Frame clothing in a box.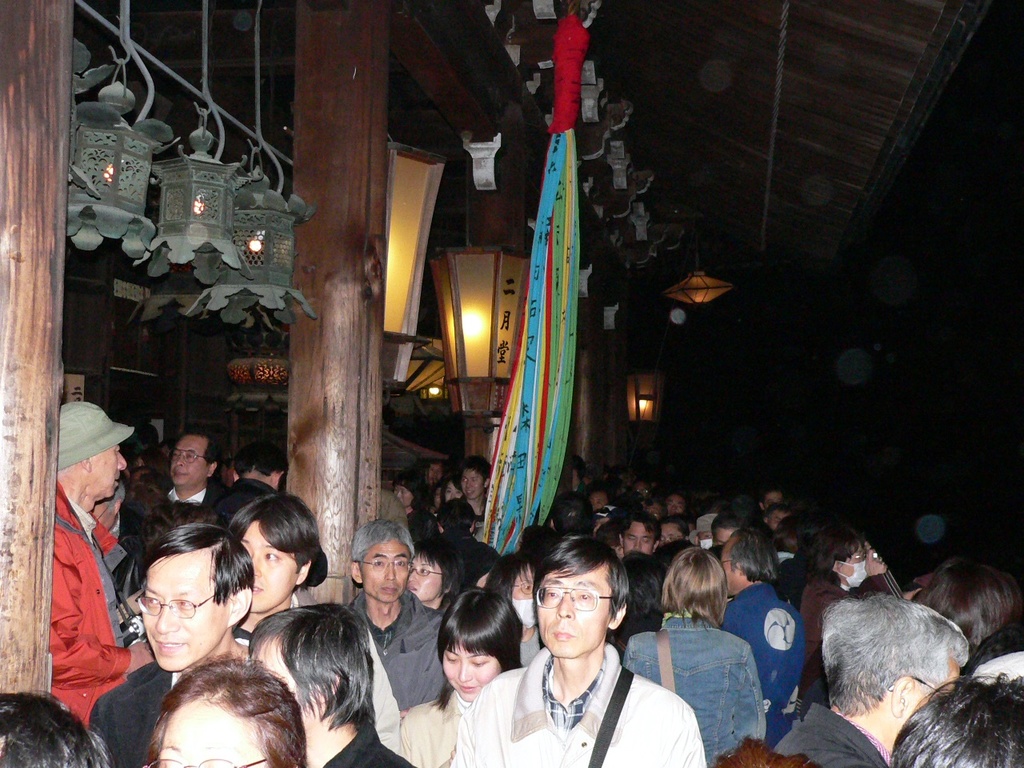
detection(344, 580, 452, 710).
